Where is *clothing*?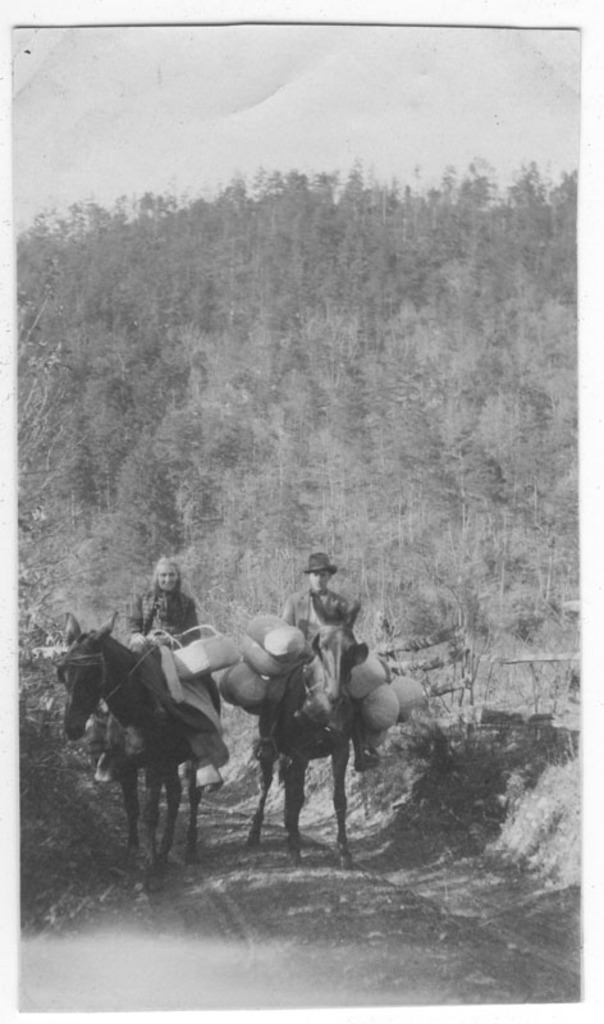
124 598 223 765.
